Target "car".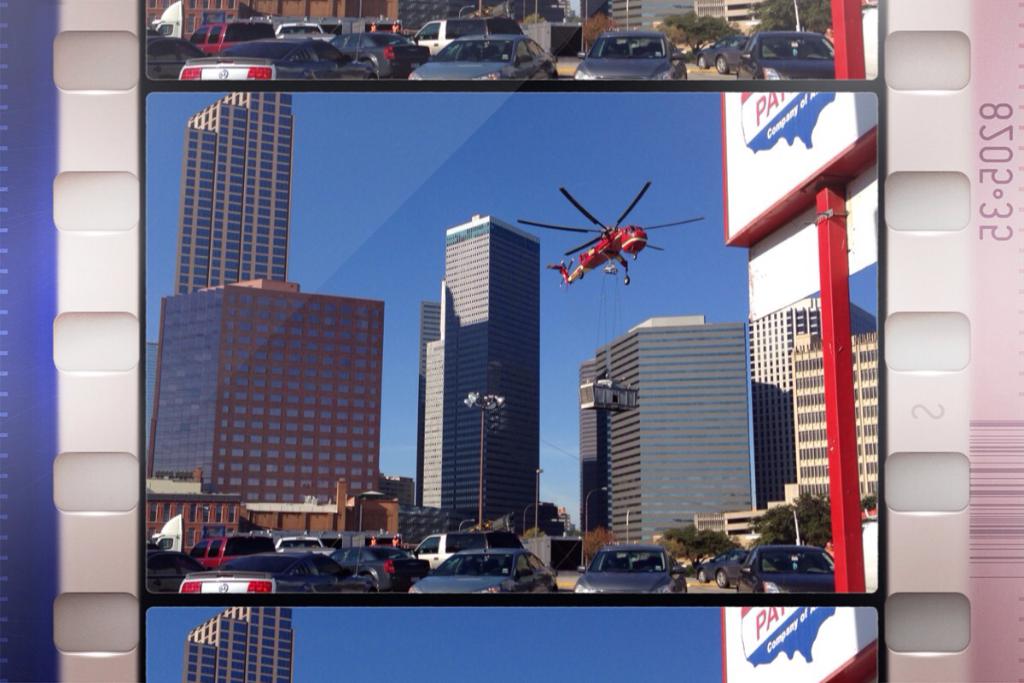
Target region: bbox(177, 20, 380, 80).
